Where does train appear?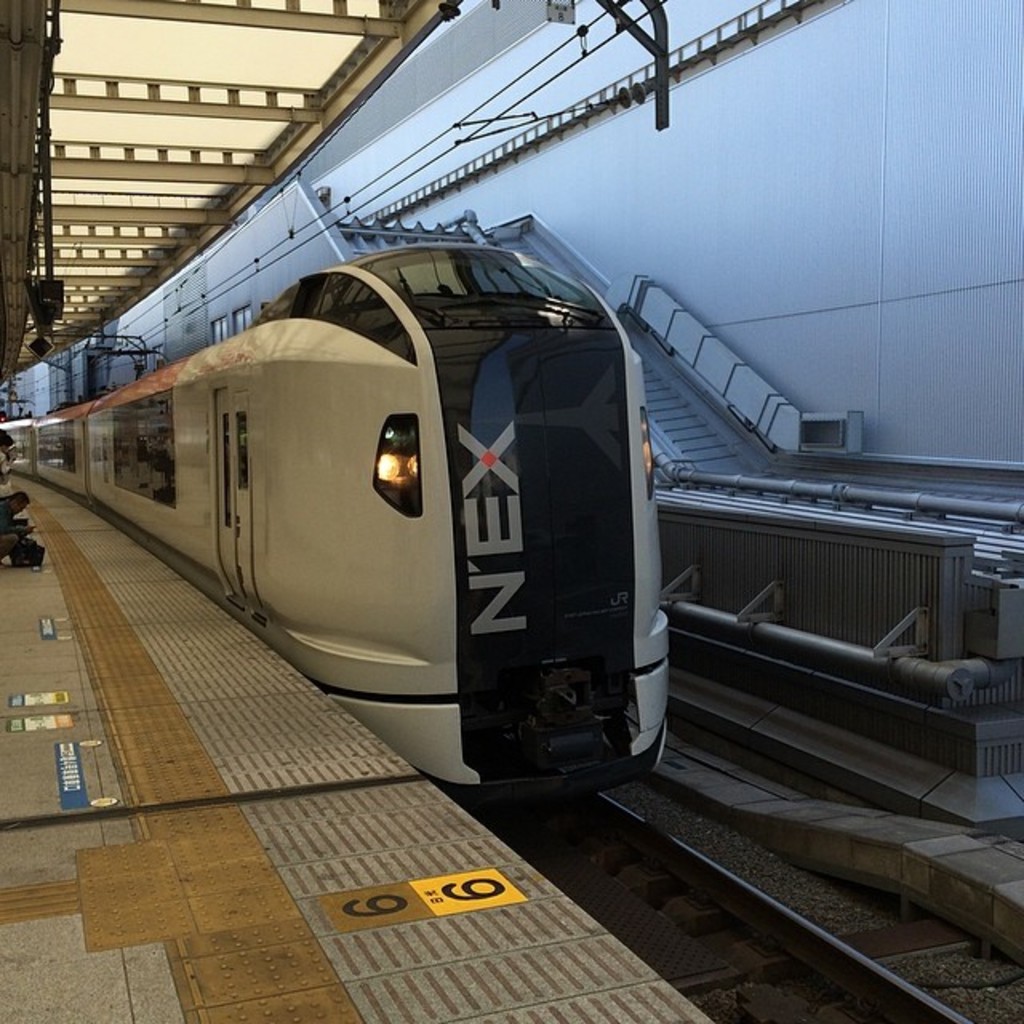
Appears at x1=0, y1=232, x2=666, y2=787.
